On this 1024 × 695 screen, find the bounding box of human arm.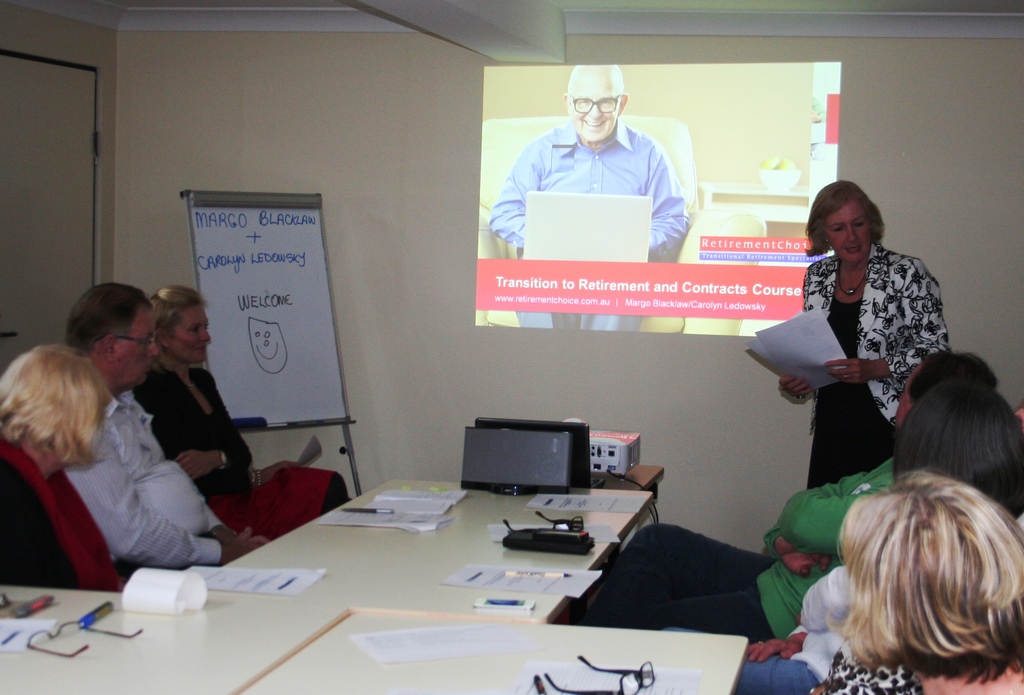
Bounding box: bbox=[174, 370, 254, 481].
